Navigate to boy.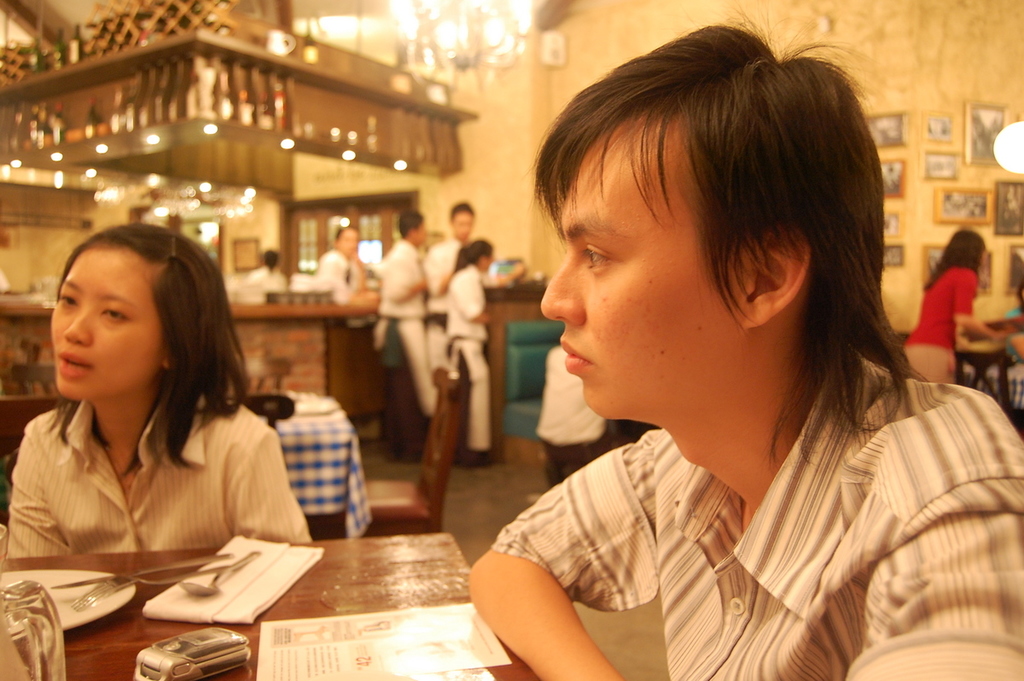
Navigation target: BBox(425, 197, 530, 401).
